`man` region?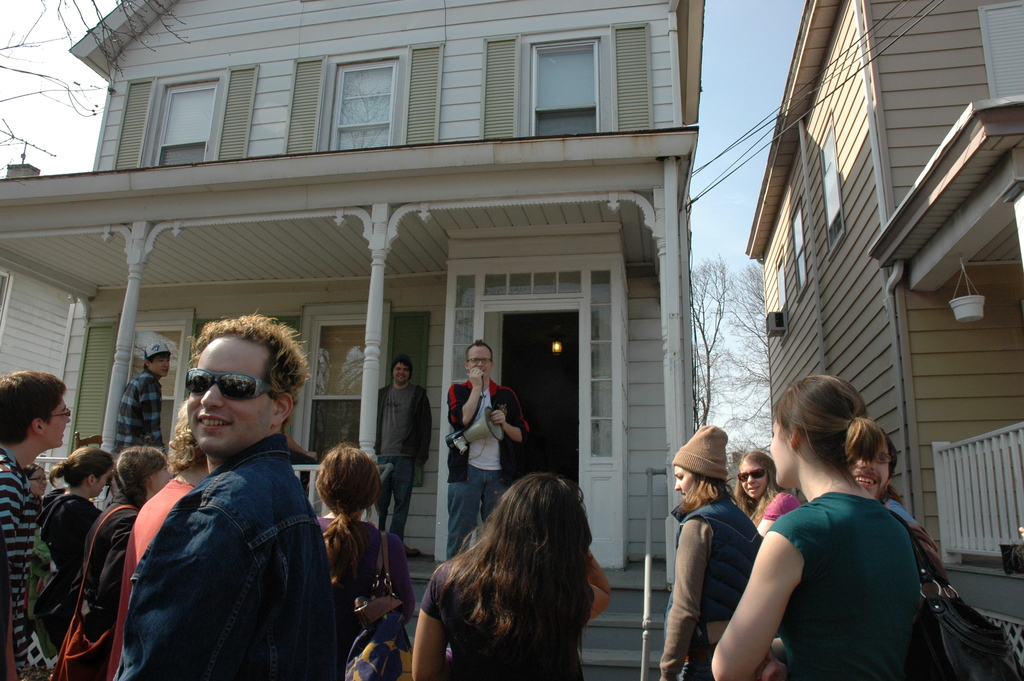
[116,370,166,451]
